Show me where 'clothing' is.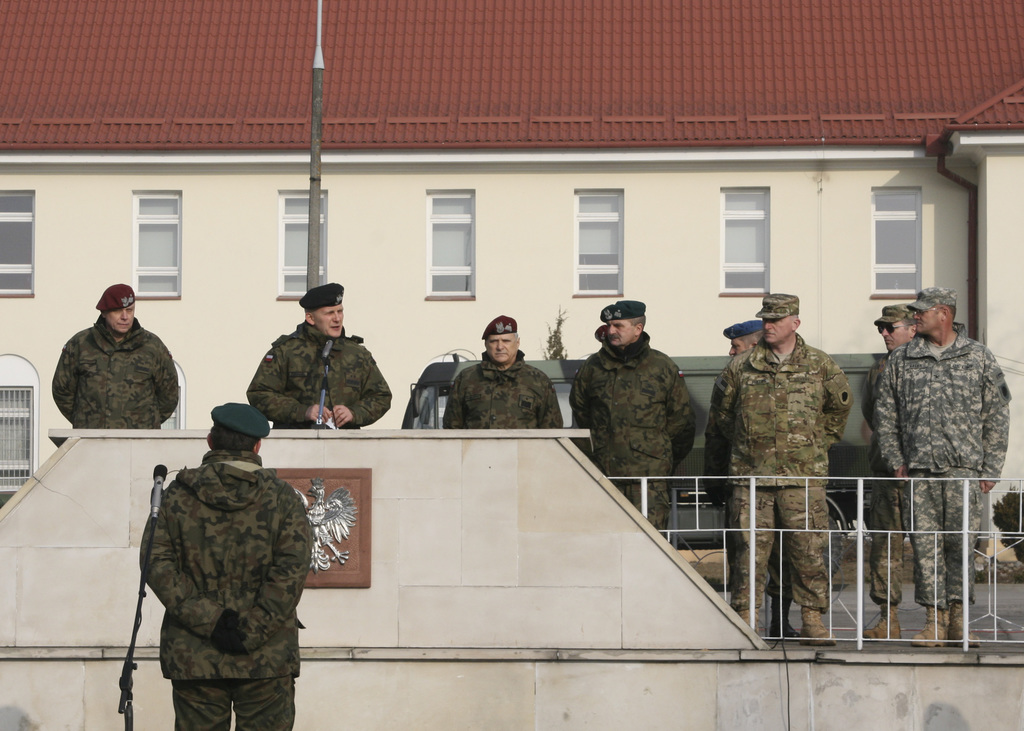
'clothing' is at detection(246, 323, 391, 432).
